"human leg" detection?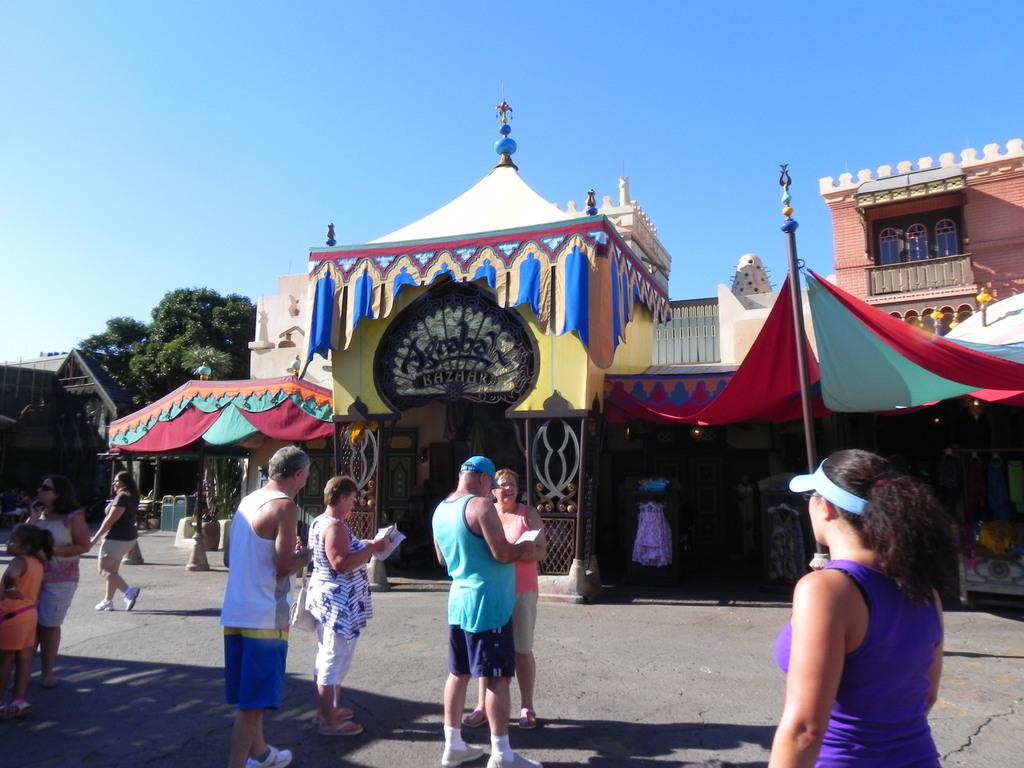
<region>234, 595, 278, 765</region>
